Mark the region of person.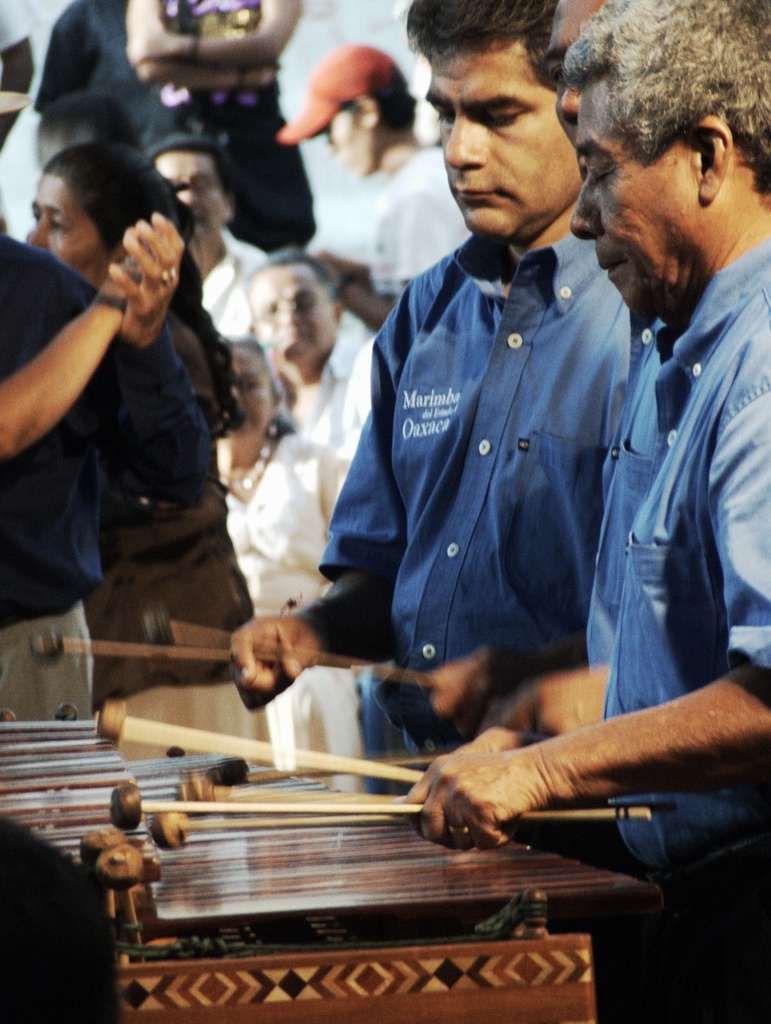
Region: bbox(236, 0, 643, 794).
